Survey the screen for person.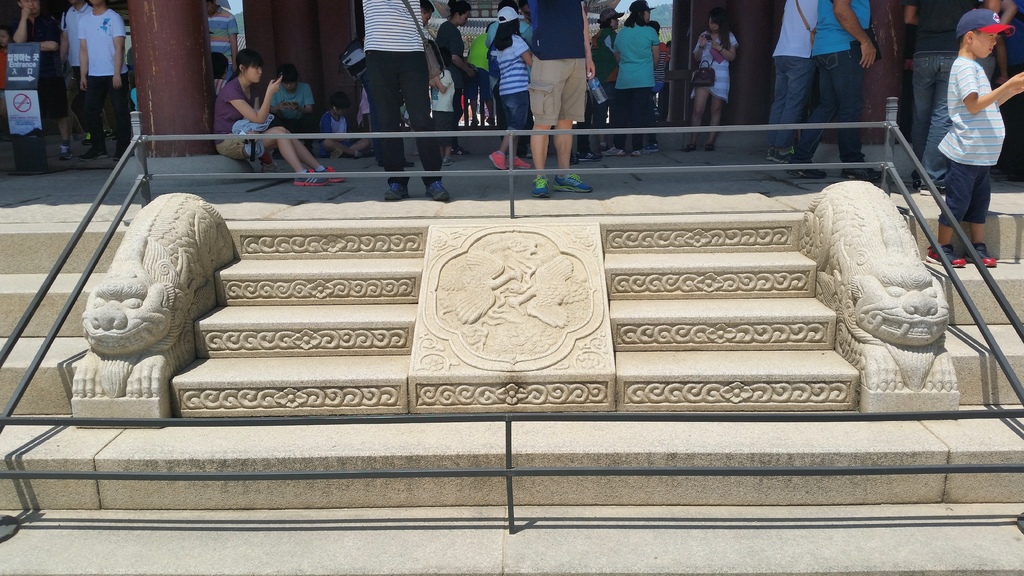
Survey found: box=[760, 0, 821, 168].
